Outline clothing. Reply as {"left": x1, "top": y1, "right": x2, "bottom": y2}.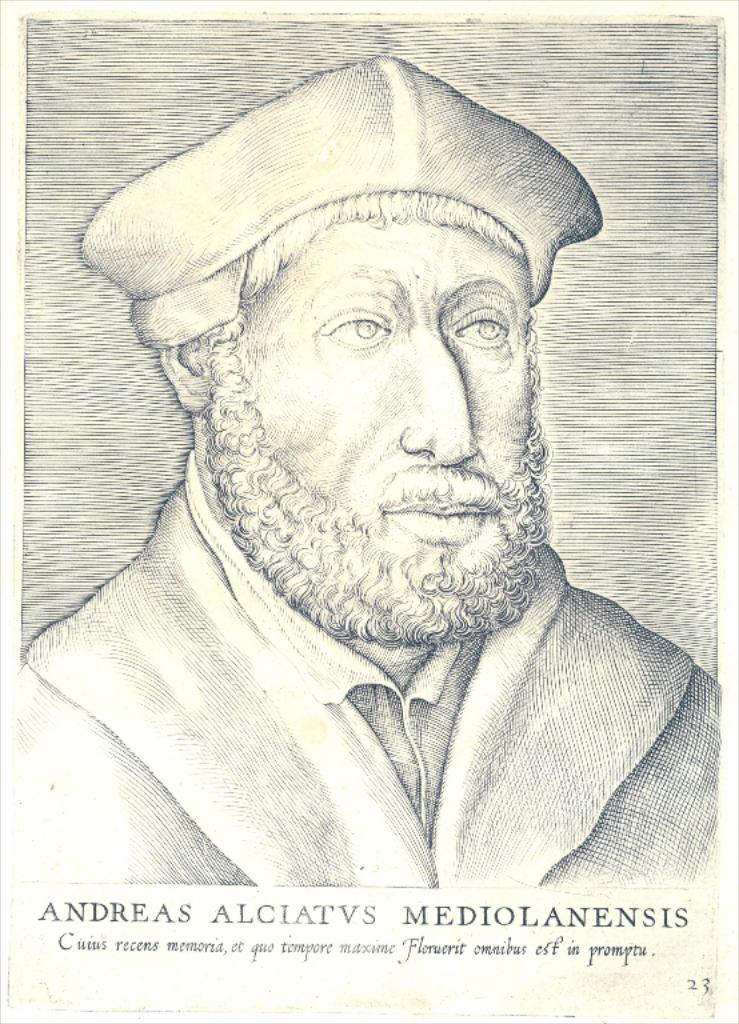
{"left": 32, "top": 487, "right": 738, "bottom": 883}.
